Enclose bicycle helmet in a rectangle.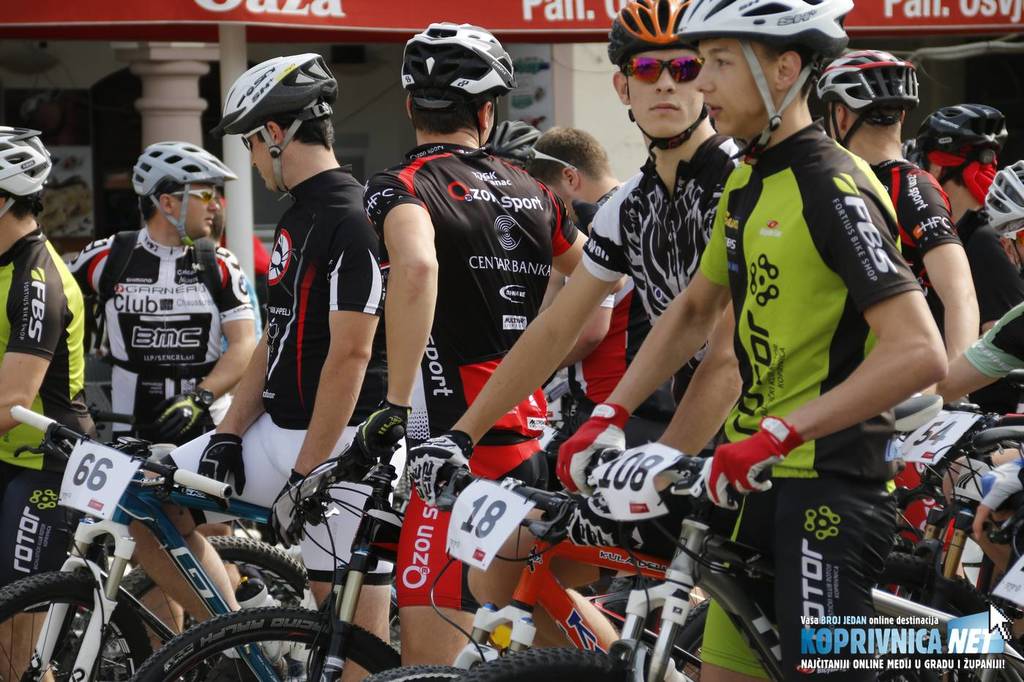
locate(126, 143, 230, 245).
